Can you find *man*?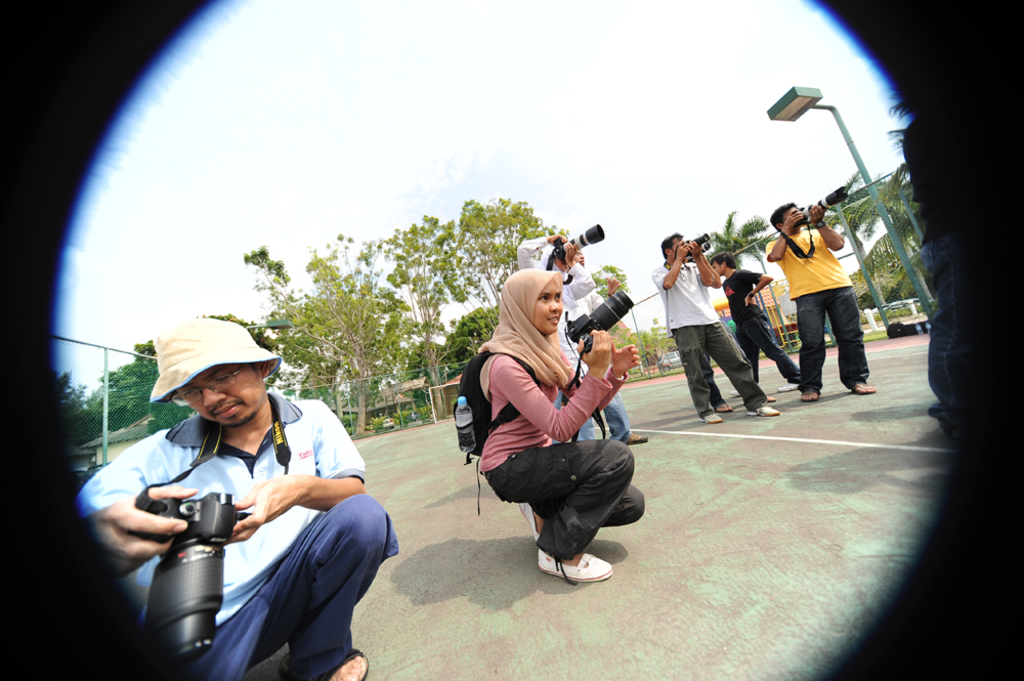
Yes, bounding box: {"left": 567, "top": 246, "right": 616, "bottom": 316}.
